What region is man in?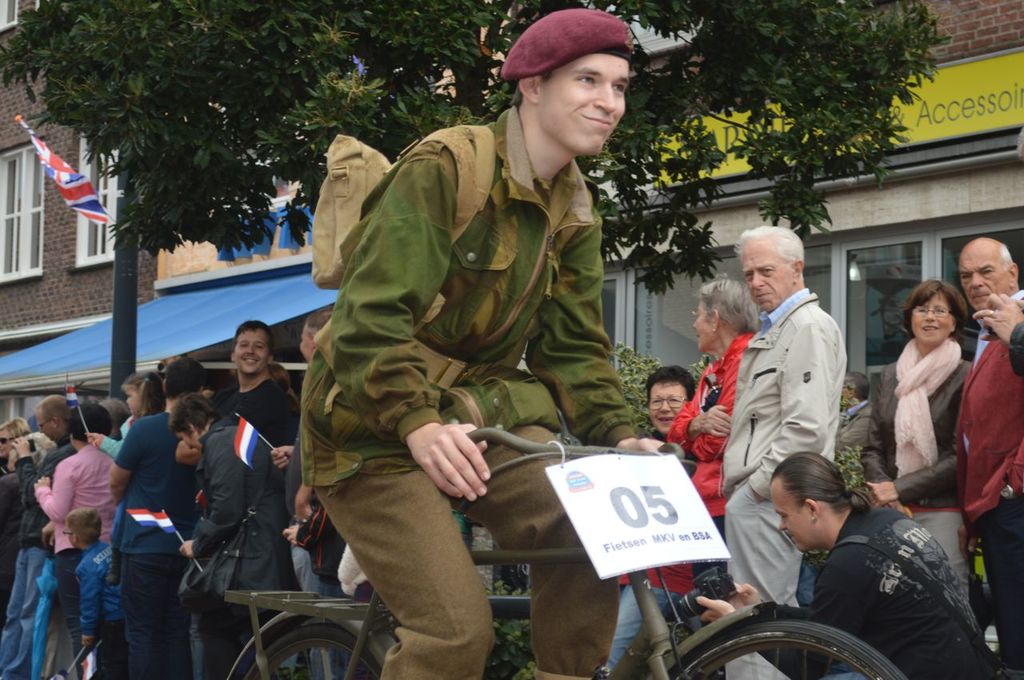
l=720, t=223, r=846, b=679.
